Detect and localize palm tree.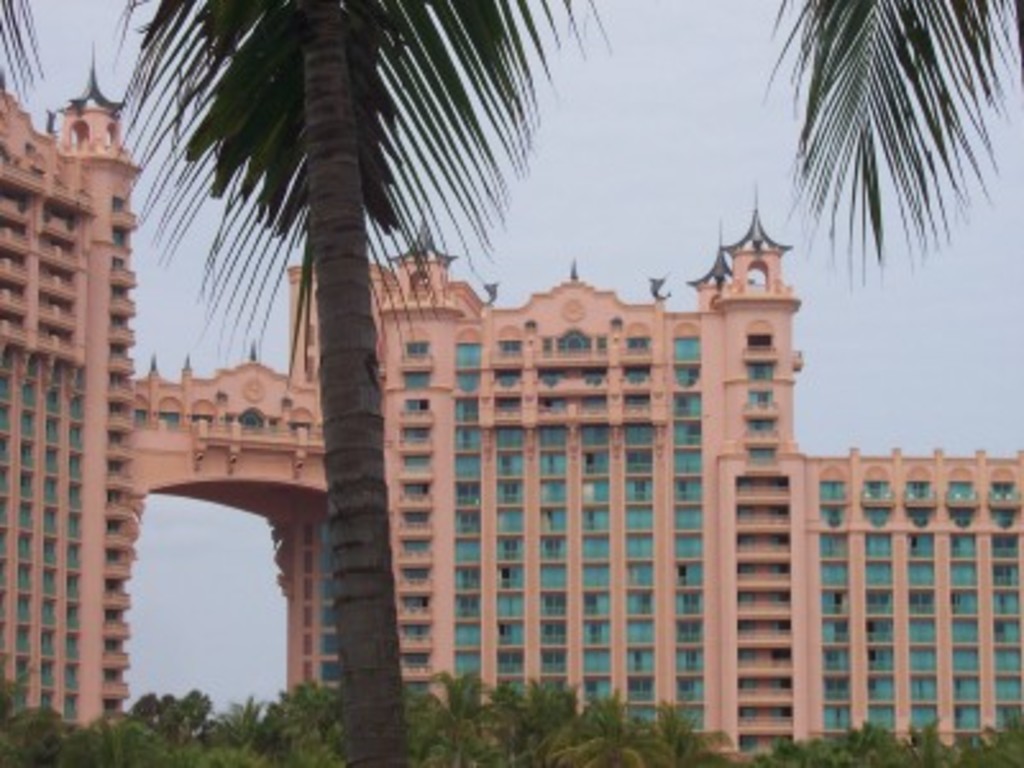
Localized at {"x1": 0, "y1": 0, "x2": 1021, "y2": 765}.
